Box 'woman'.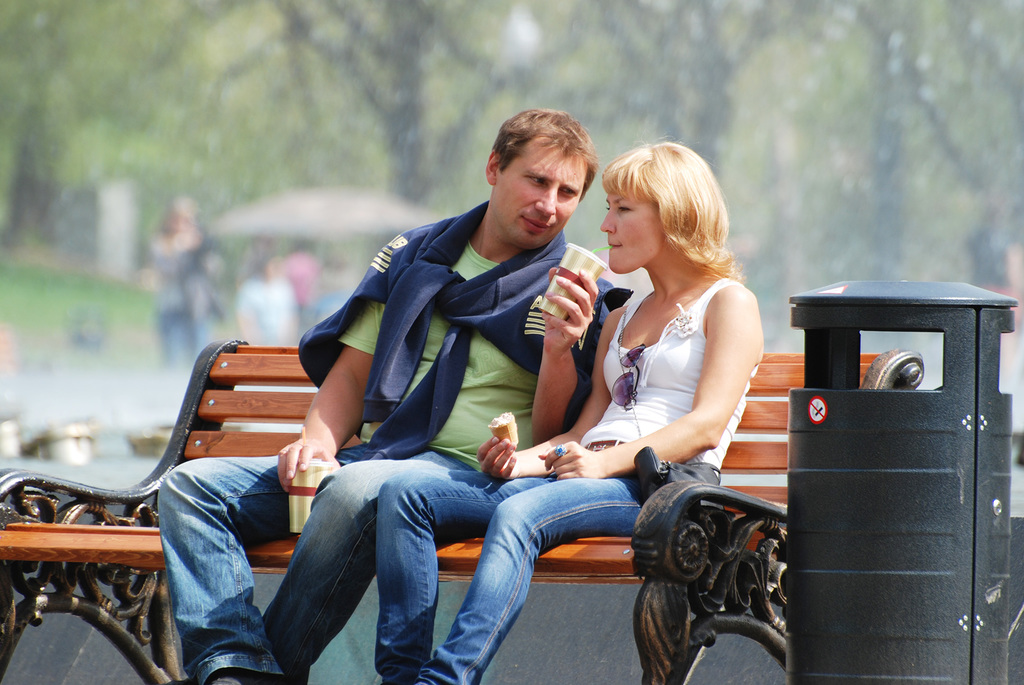
(370,141,767,684).
